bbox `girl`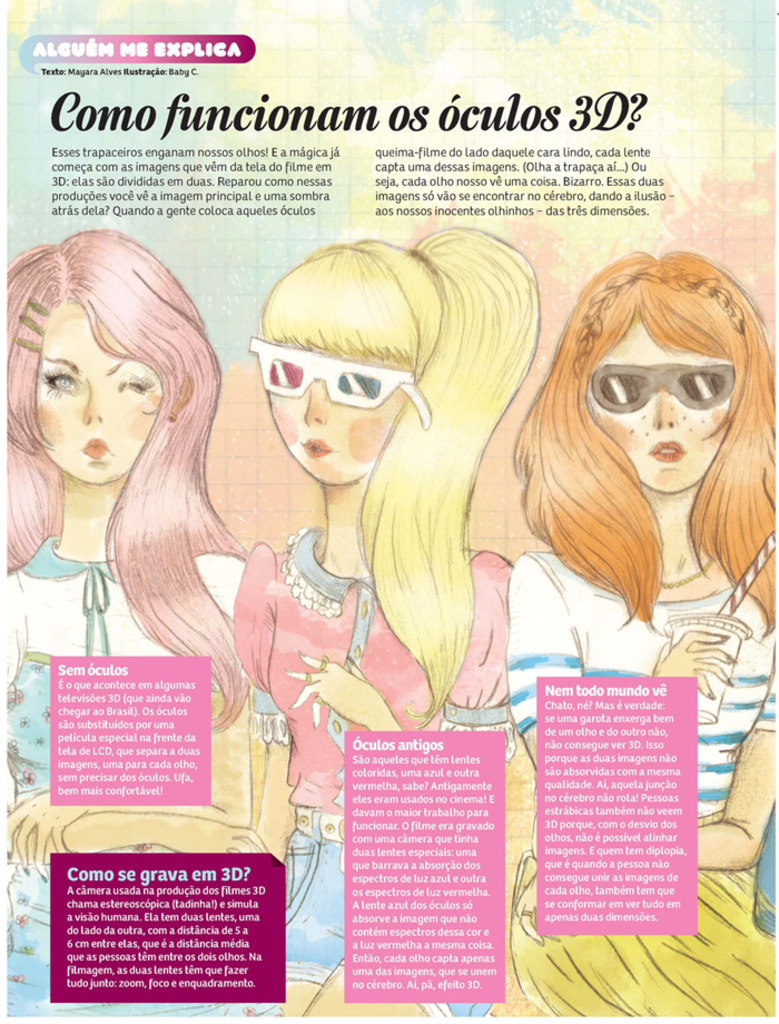
Rect(505, 245, 778, 1023)
